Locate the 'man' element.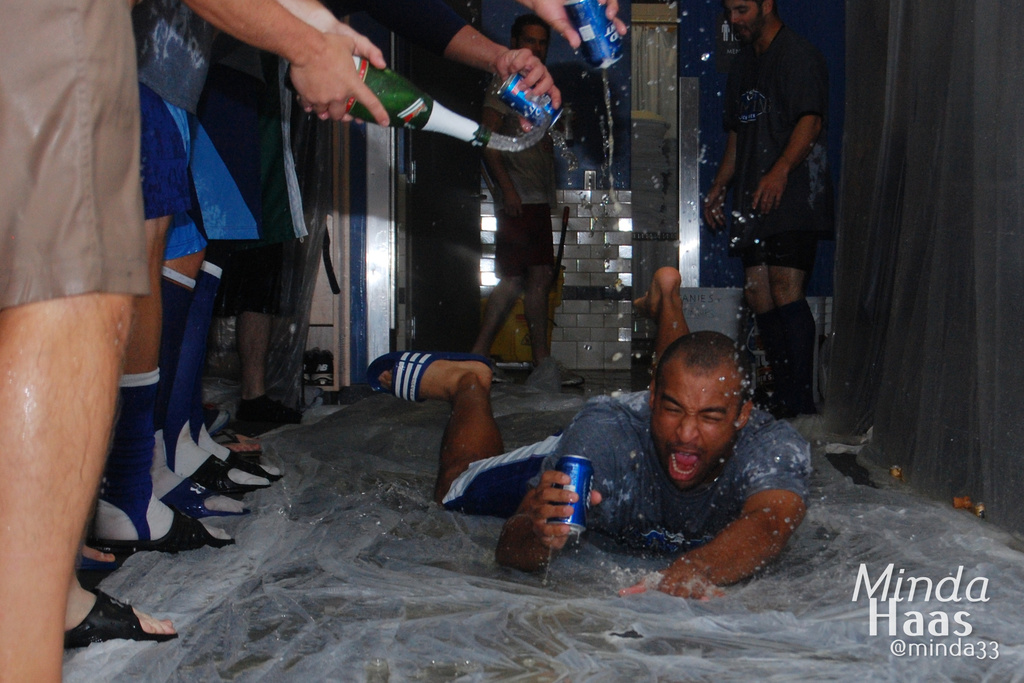
Element bbox: region(433, 311, 846, 595).
